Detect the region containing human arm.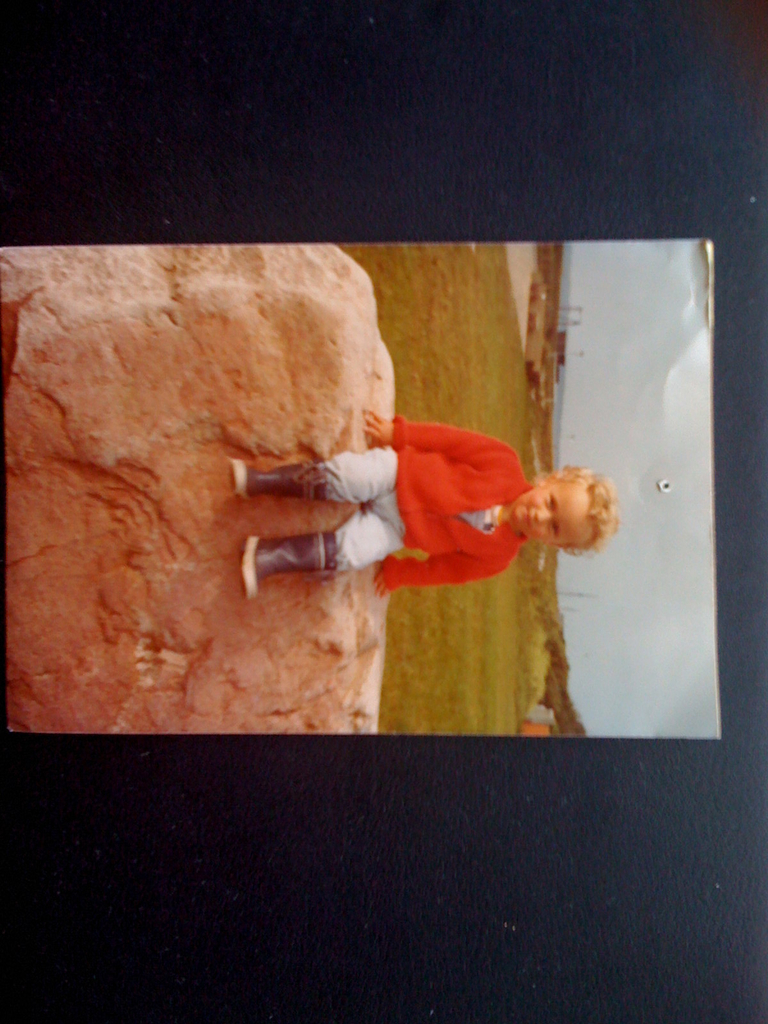
[362,410,513,450].
